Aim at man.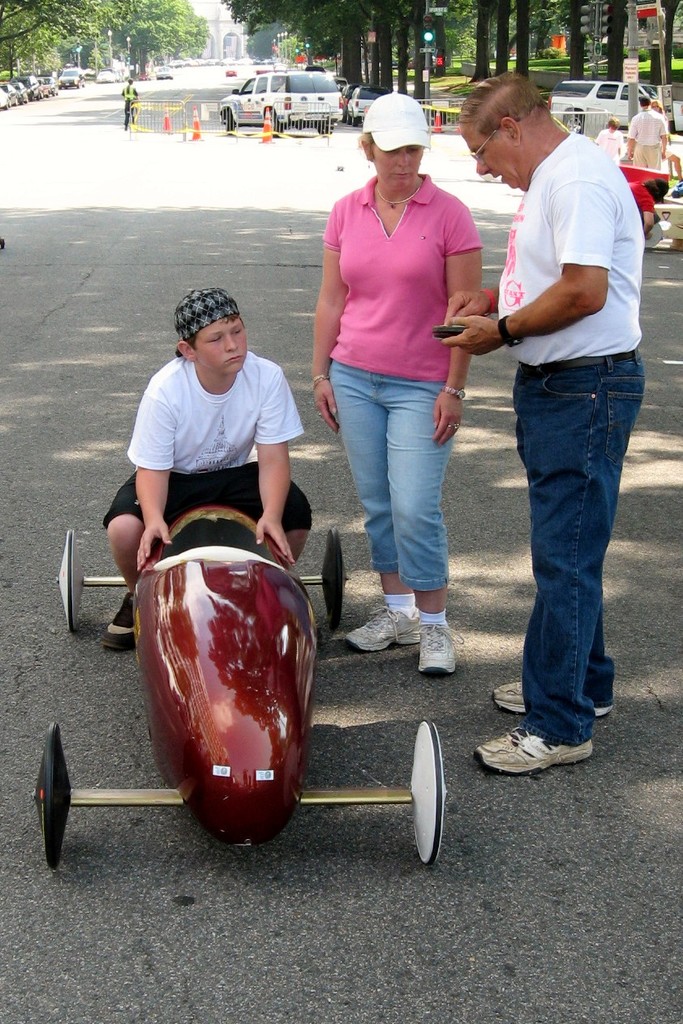
Aimed at (447,71,646,774).
